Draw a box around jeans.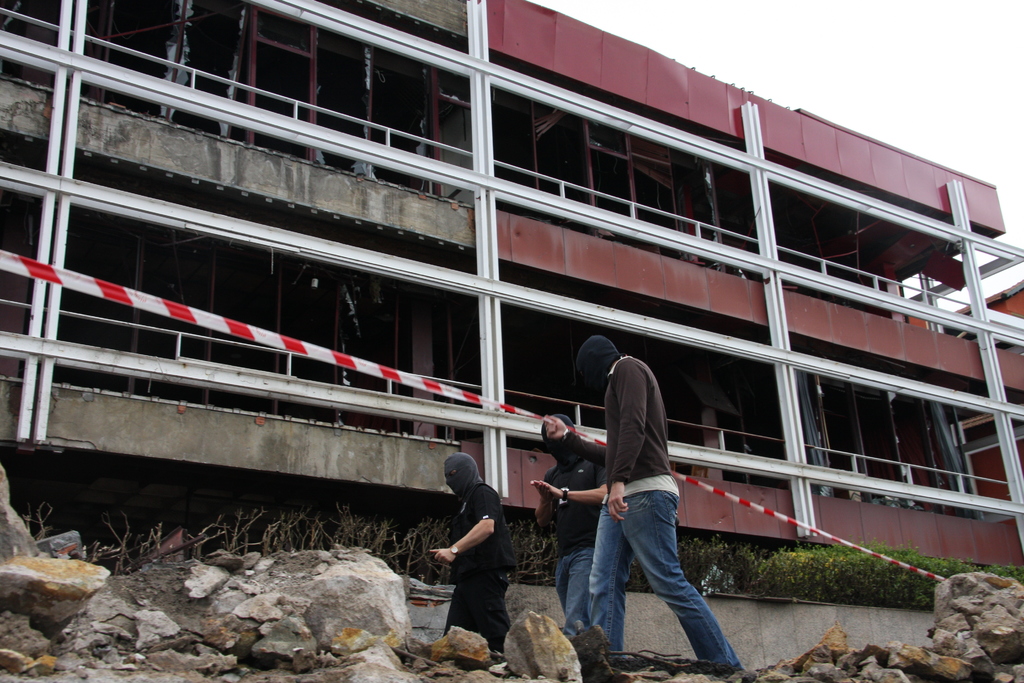
556, 551, 601, 629.
